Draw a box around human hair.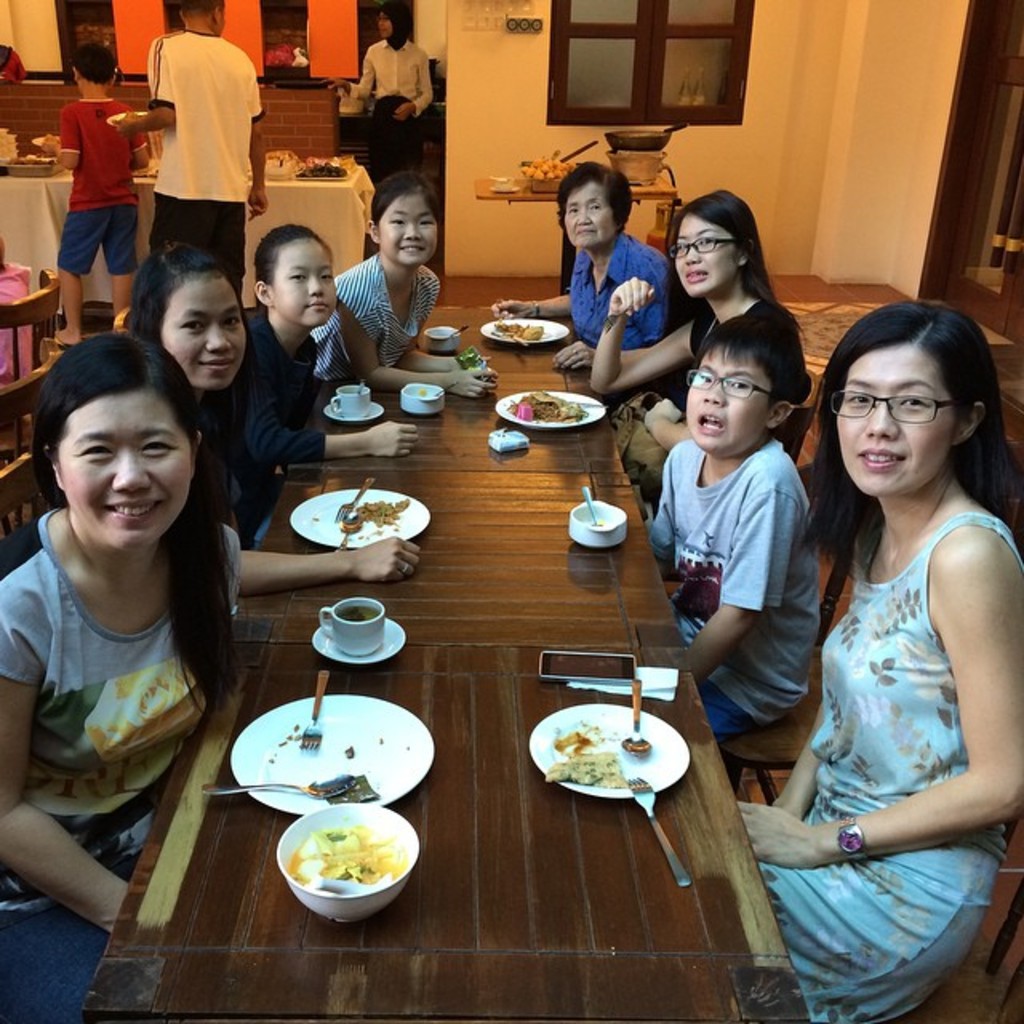
{"left": 251, "top": 222, "right": 344, "bottom": 286}.
